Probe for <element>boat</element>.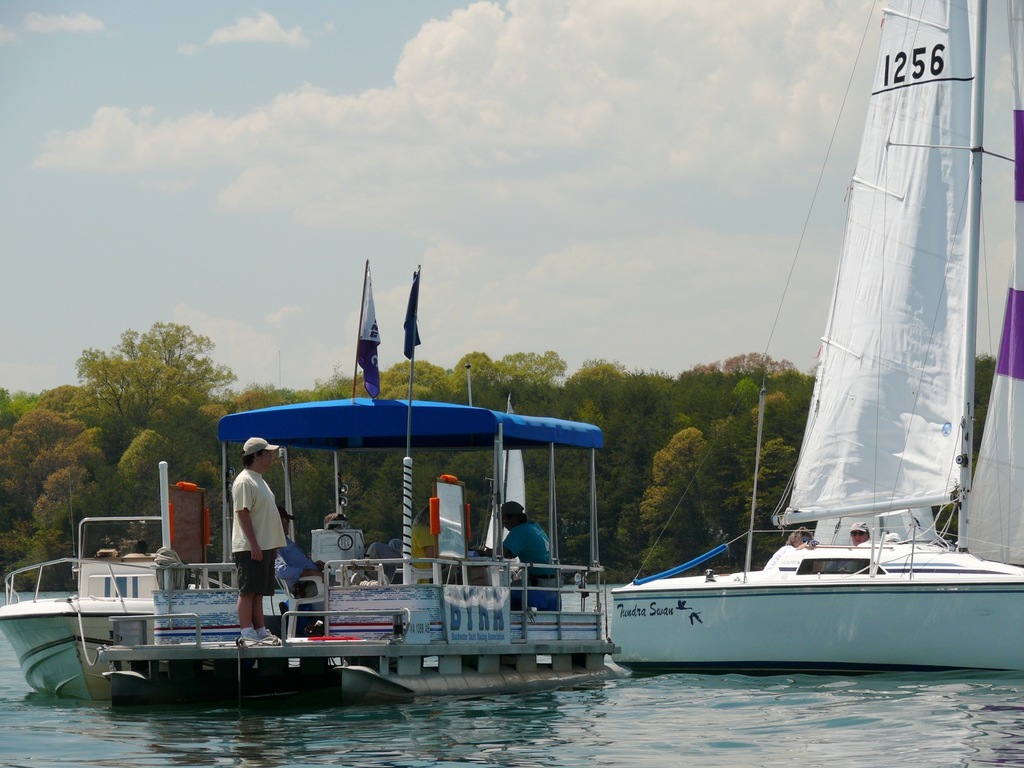
Probe result: left=593, top=49, right=998, bottom=700.
